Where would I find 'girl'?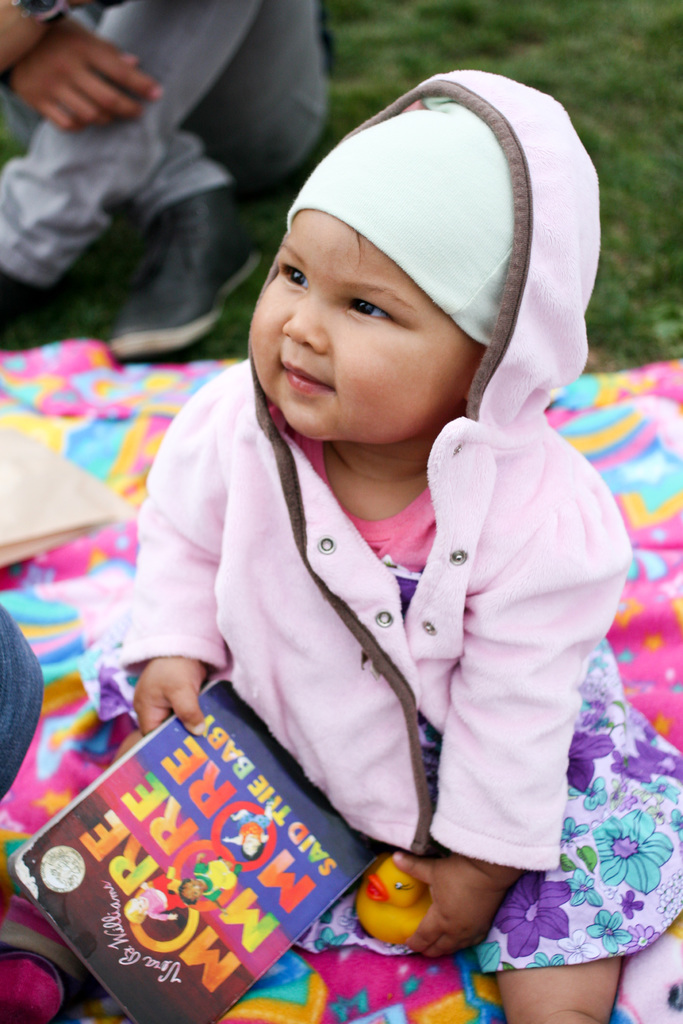
At [0, 70, 682, 1023].
